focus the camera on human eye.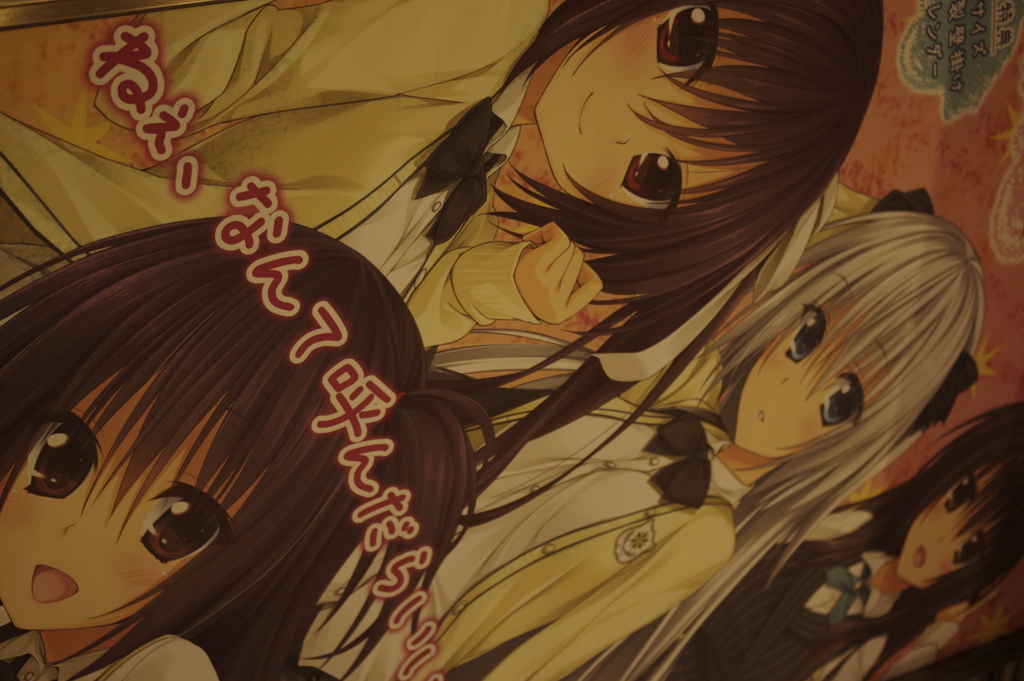
Focus region: x1=820 y1=366 x2=870 y2=427.
